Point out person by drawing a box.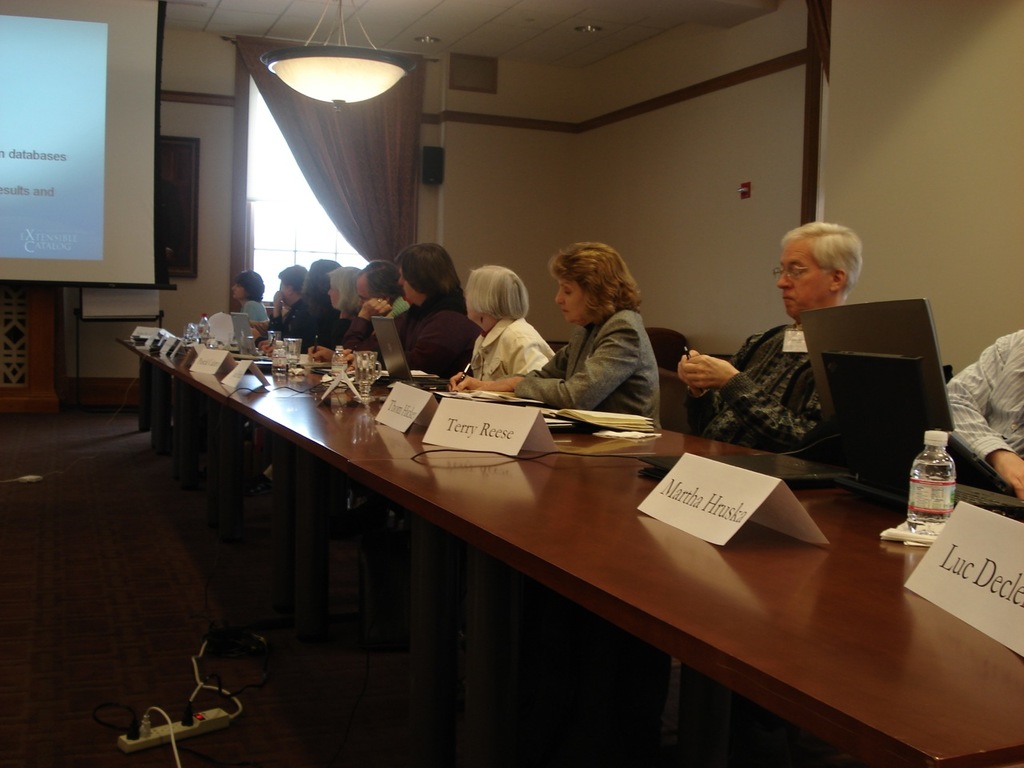
pyautogui.locateOnScreen(680, 220, 862, 458).
